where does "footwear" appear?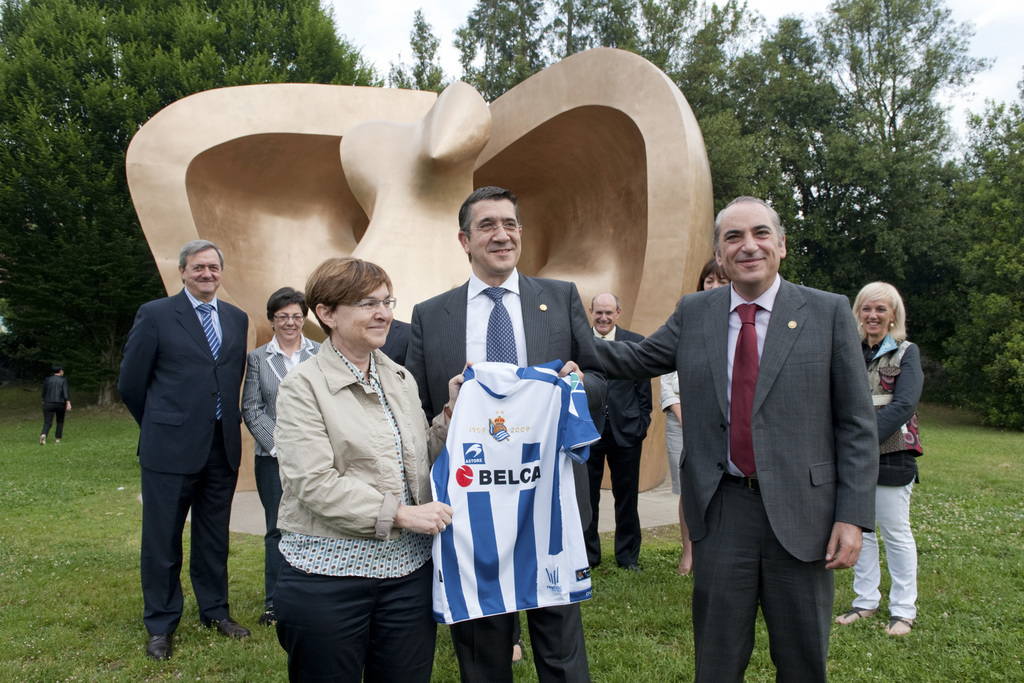
Appears at Rect(148, 633, 170, 662).
